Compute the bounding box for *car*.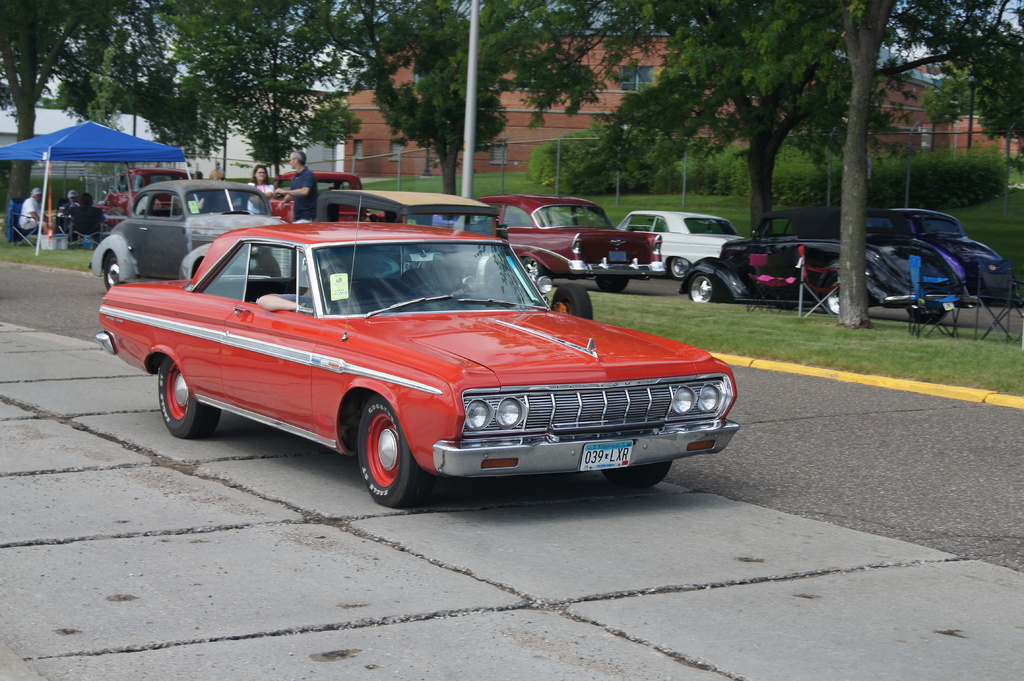
bbox=(97, 166, 191, 230).
